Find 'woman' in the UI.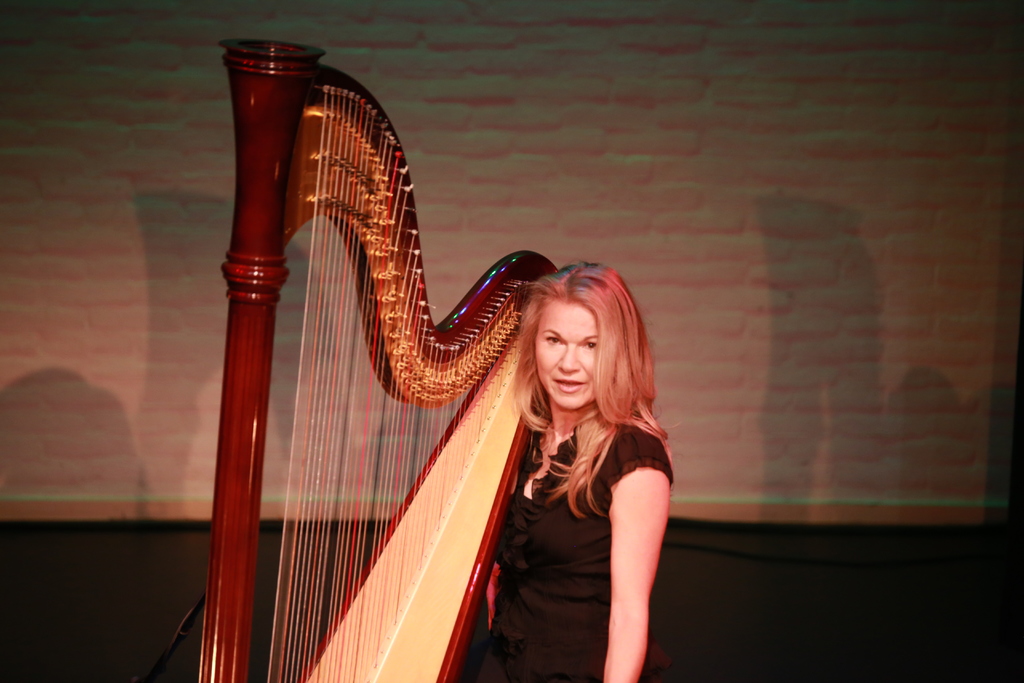
UI element at 474, 263, 685, 680.
